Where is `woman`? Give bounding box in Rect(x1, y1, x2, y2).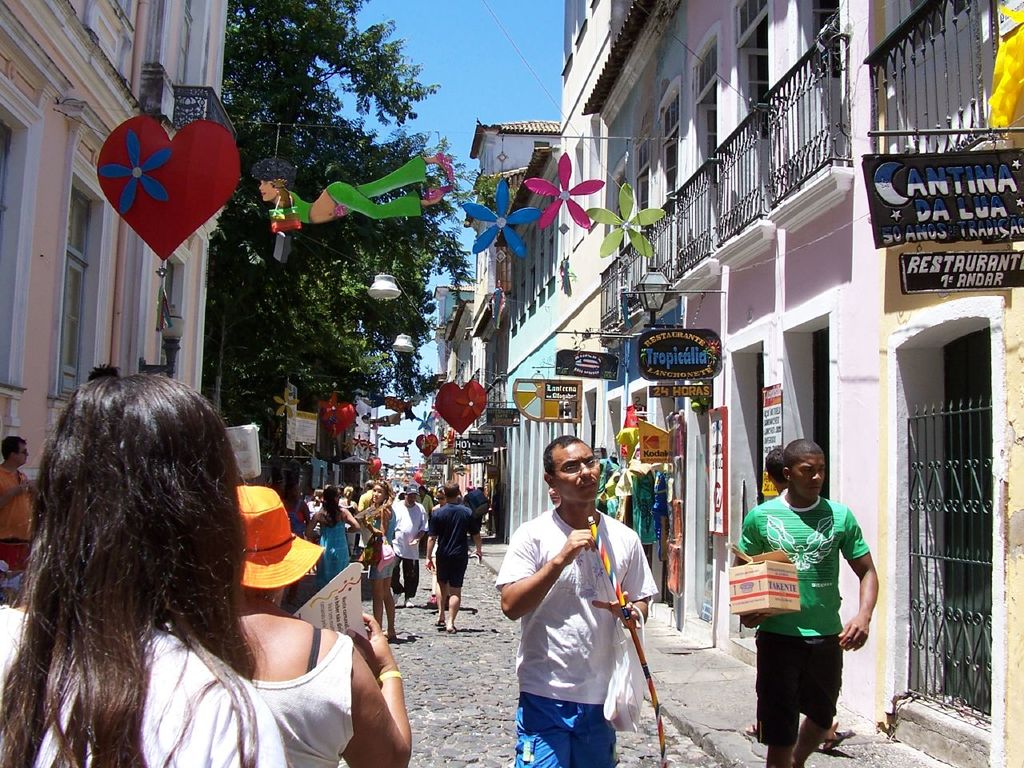
Rect(305, 490, 358, 594).
